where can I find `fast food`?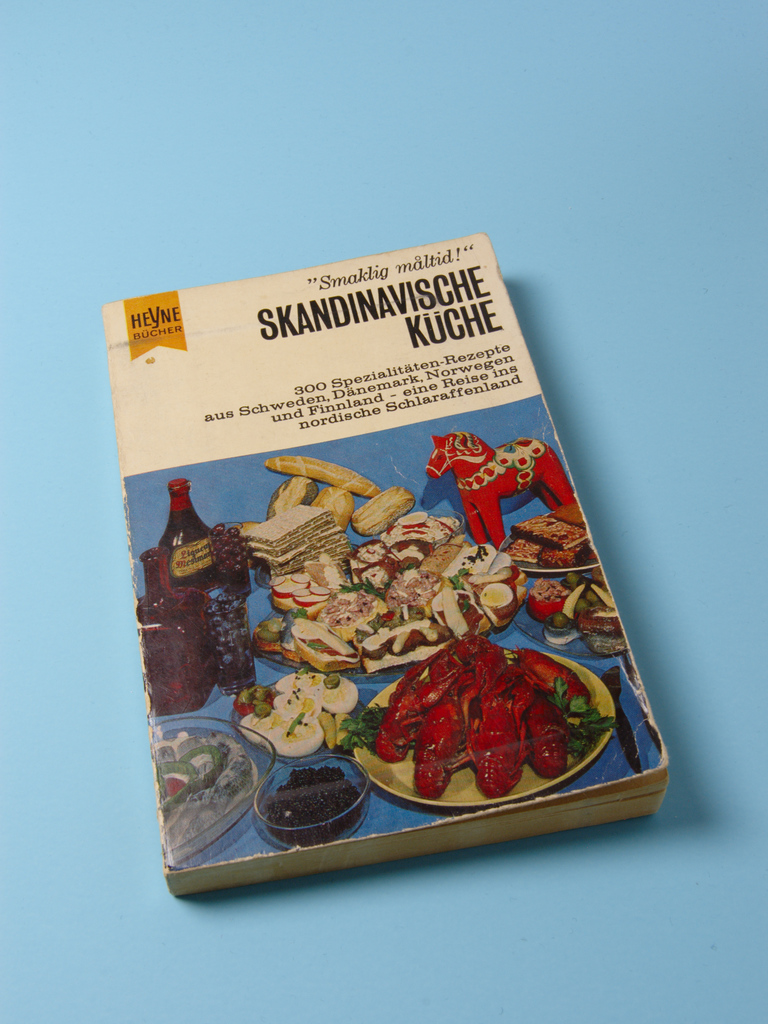
You can find it at bbox=[373, 636, 592, 803].
